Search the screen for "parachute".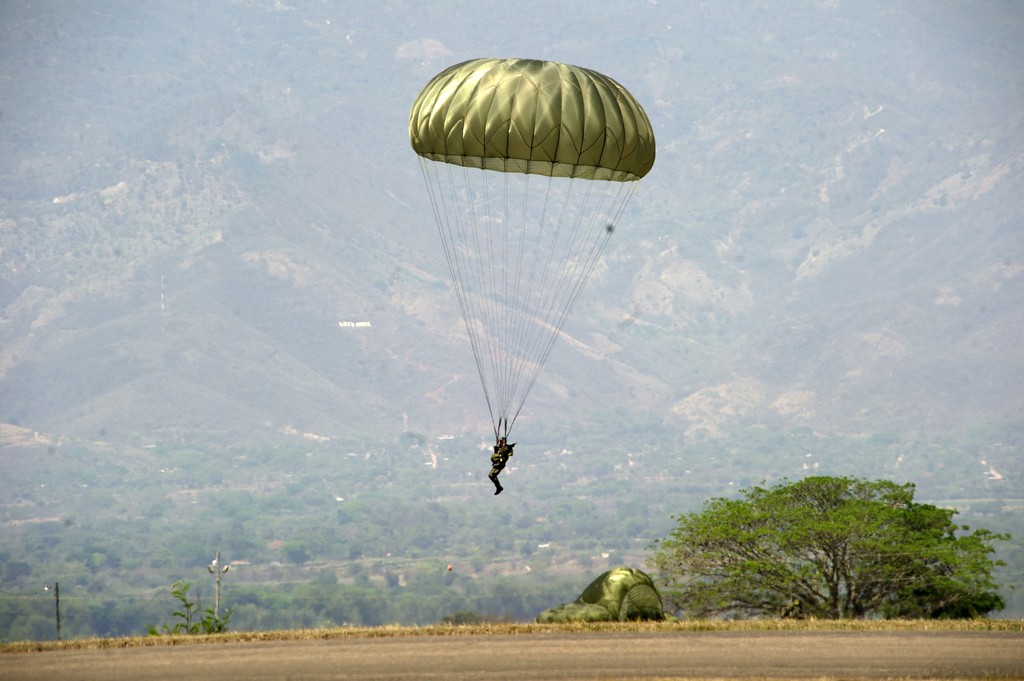
Found at (407, 55, 639, 517).
